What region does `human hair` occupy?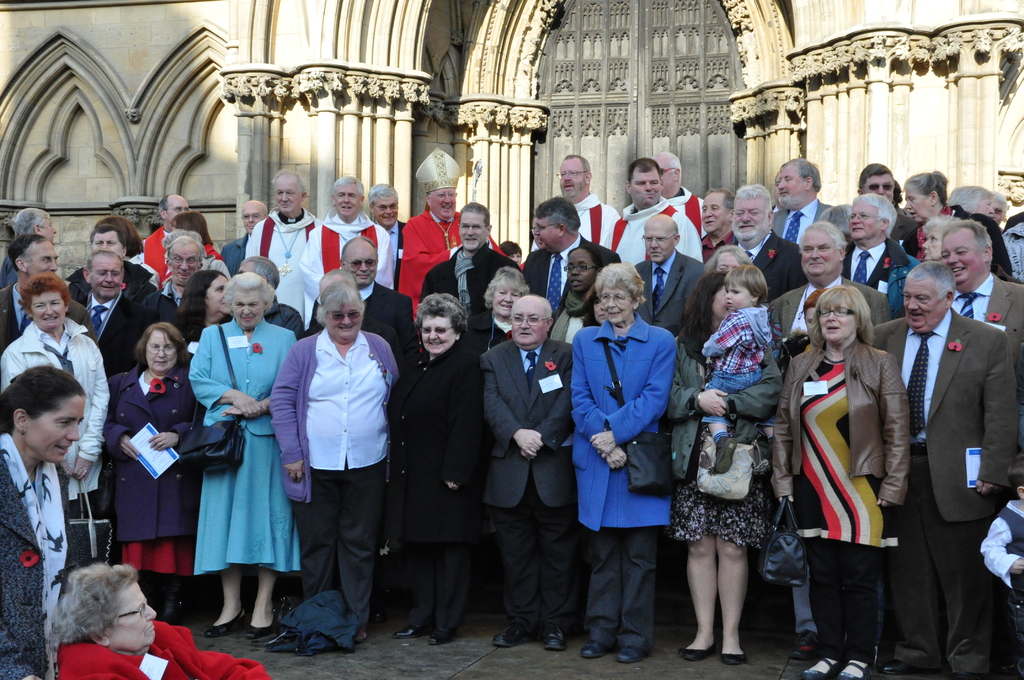
[x1=989, y1=191, x2=1006, y2=220].
